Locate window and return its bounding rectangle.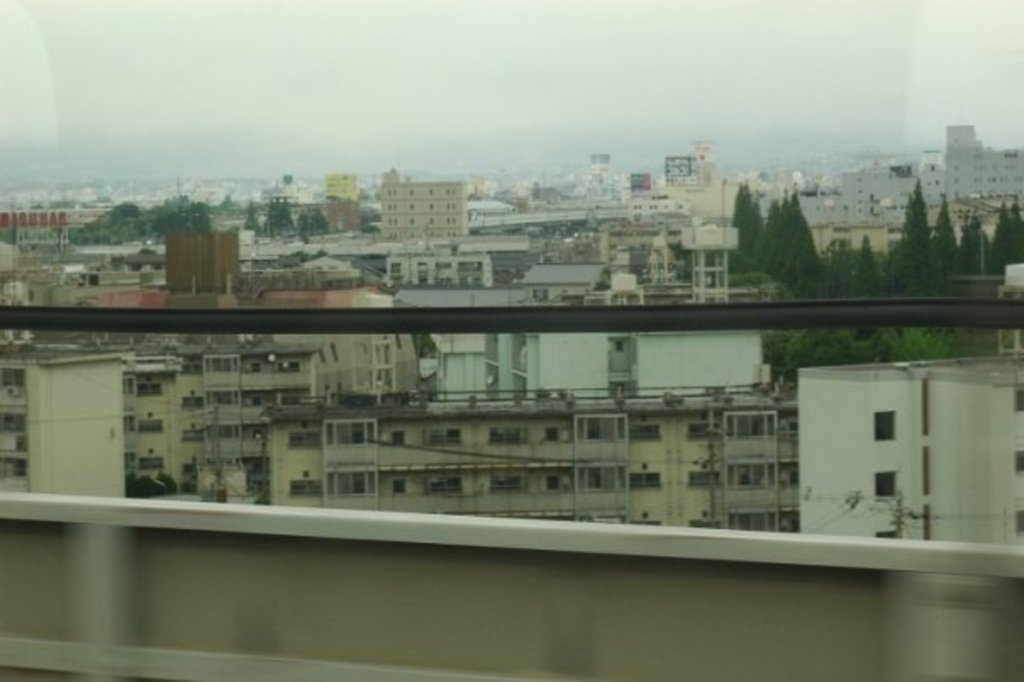
[left=578, top=468, right=624, bottom=492].
